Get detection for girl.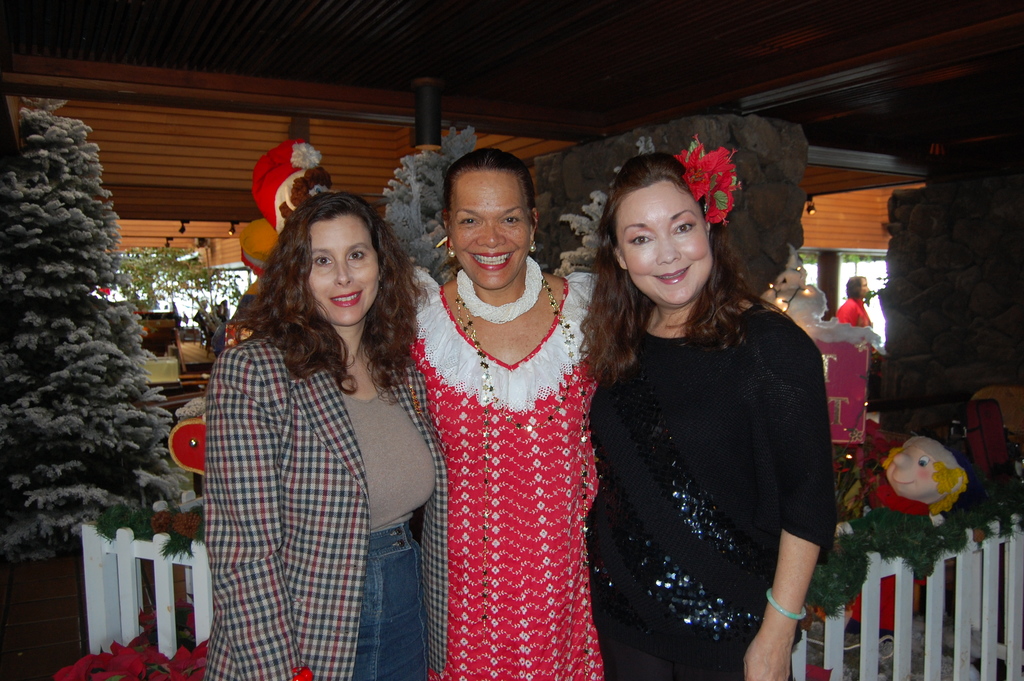
Detection: Rect(577, 152, 837, 680).
